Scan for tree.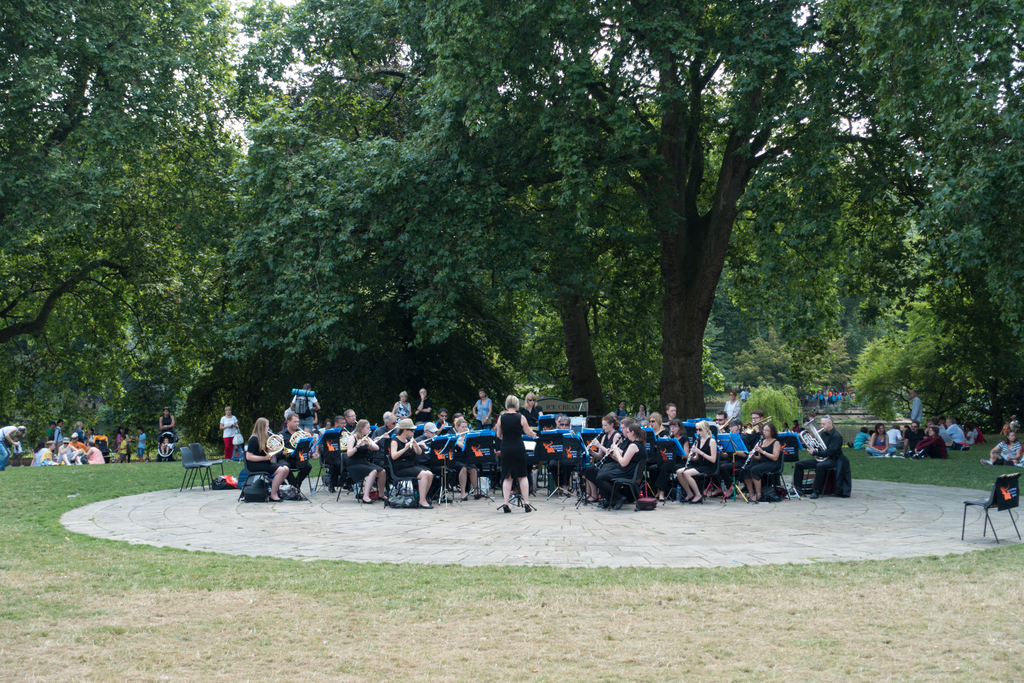
Scan result: 0 0 266 433.
